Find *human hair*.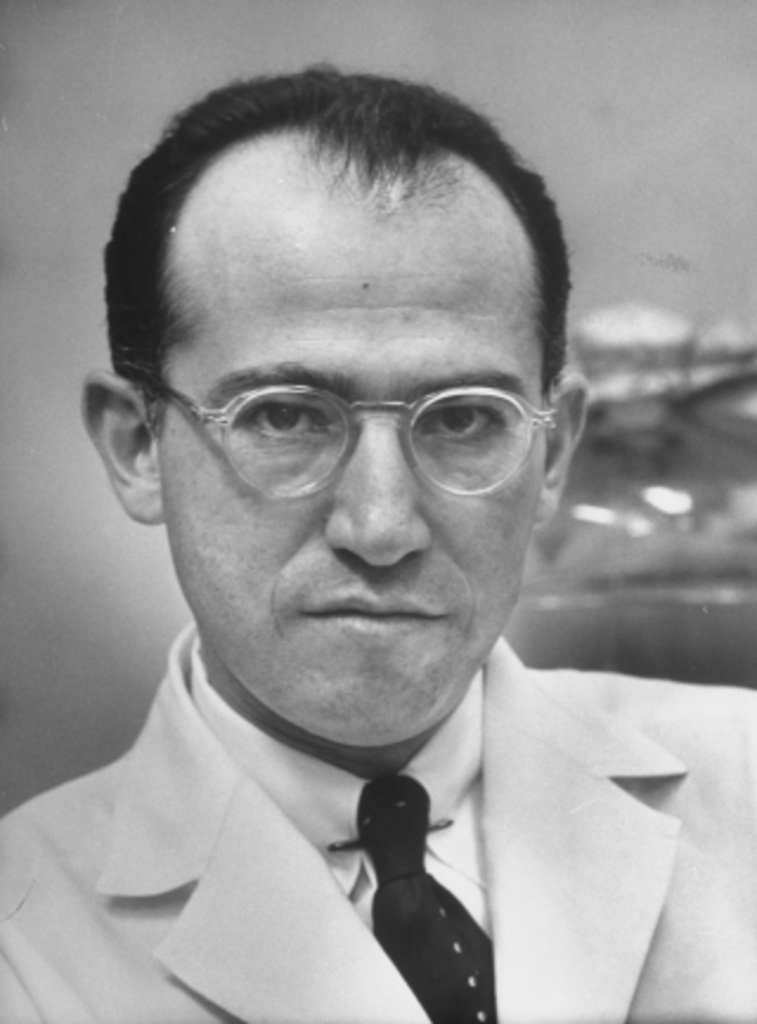
<bbox>109, 45, 577, 534</bbox>.
